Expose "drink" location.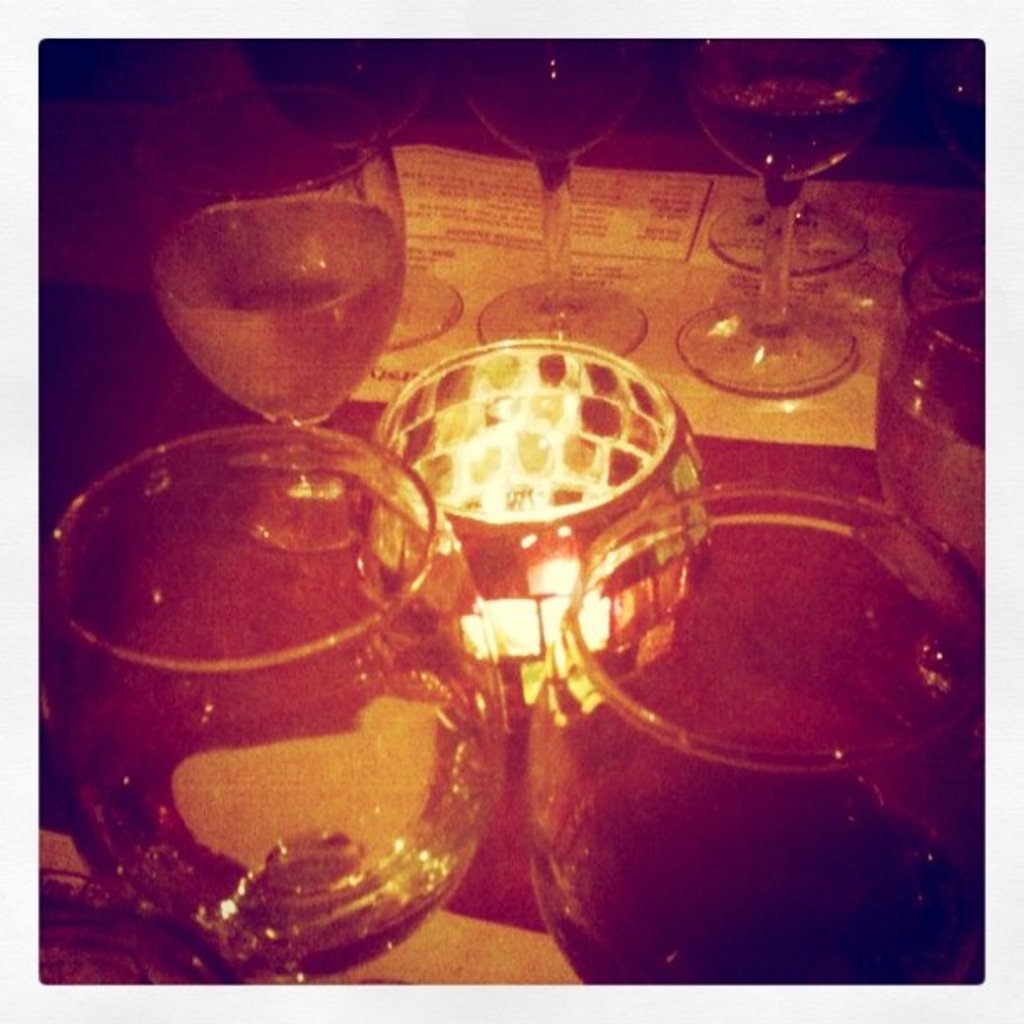
Exposed at x1=152, y1=189, x2=410, y2=417.
